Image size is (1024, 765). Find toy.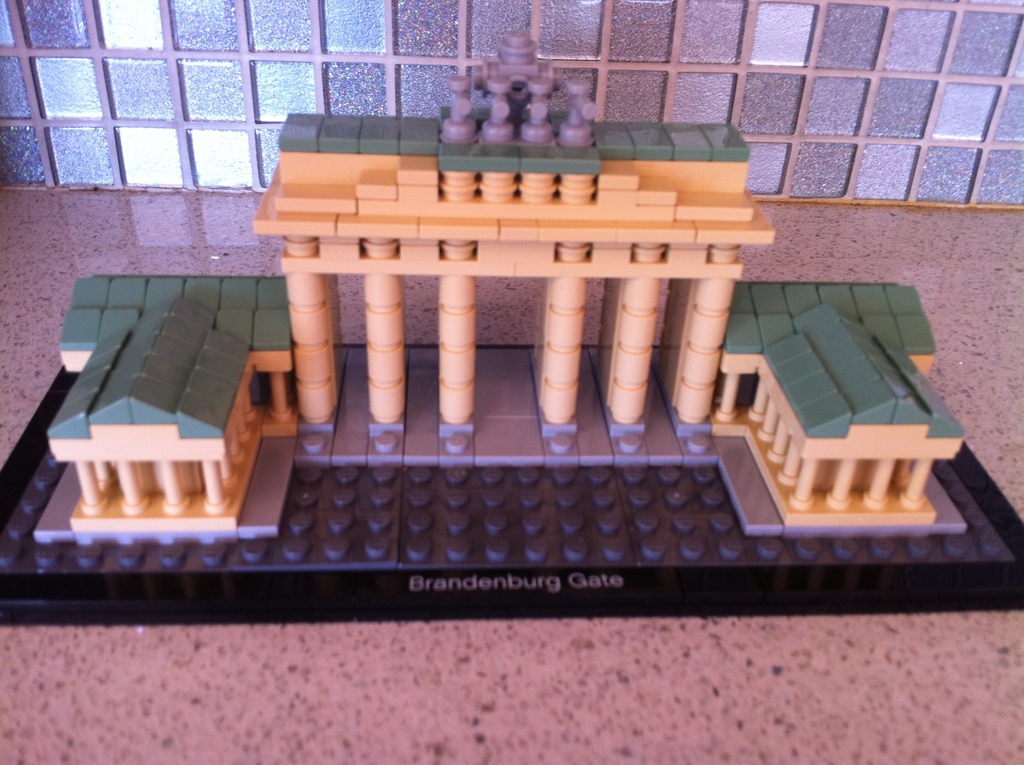
{"left": 0, "top": 37, "right": 1023, "bottom": 621}.
